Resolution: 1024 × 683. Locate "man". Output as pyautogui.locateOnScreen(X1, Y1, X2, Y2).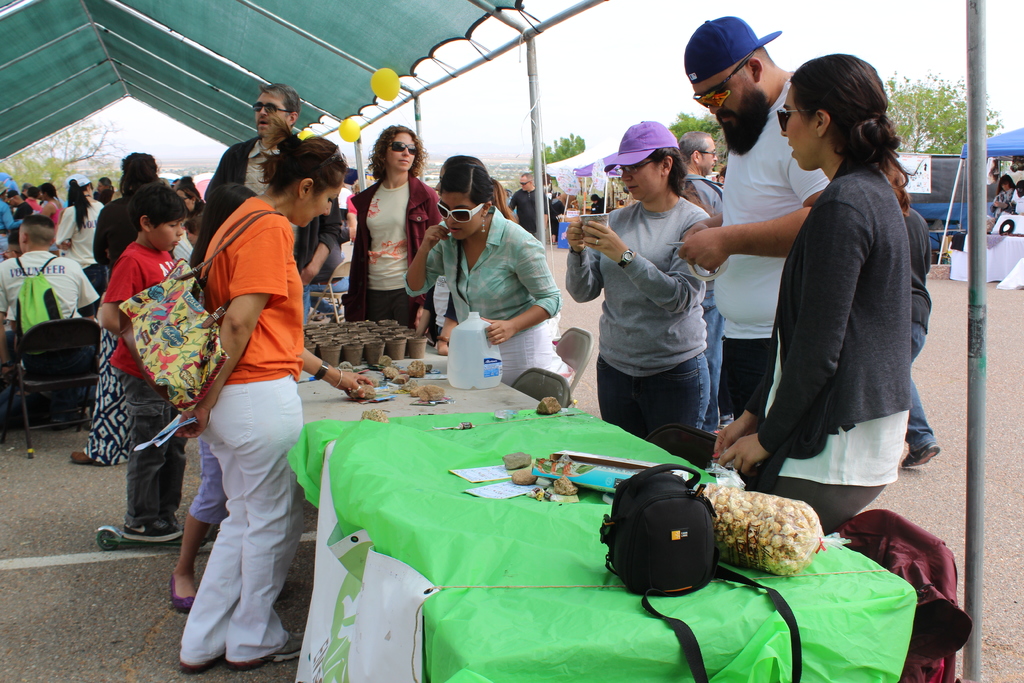
pyautogui.locateOnScreen(508, 168, 552, 240).
